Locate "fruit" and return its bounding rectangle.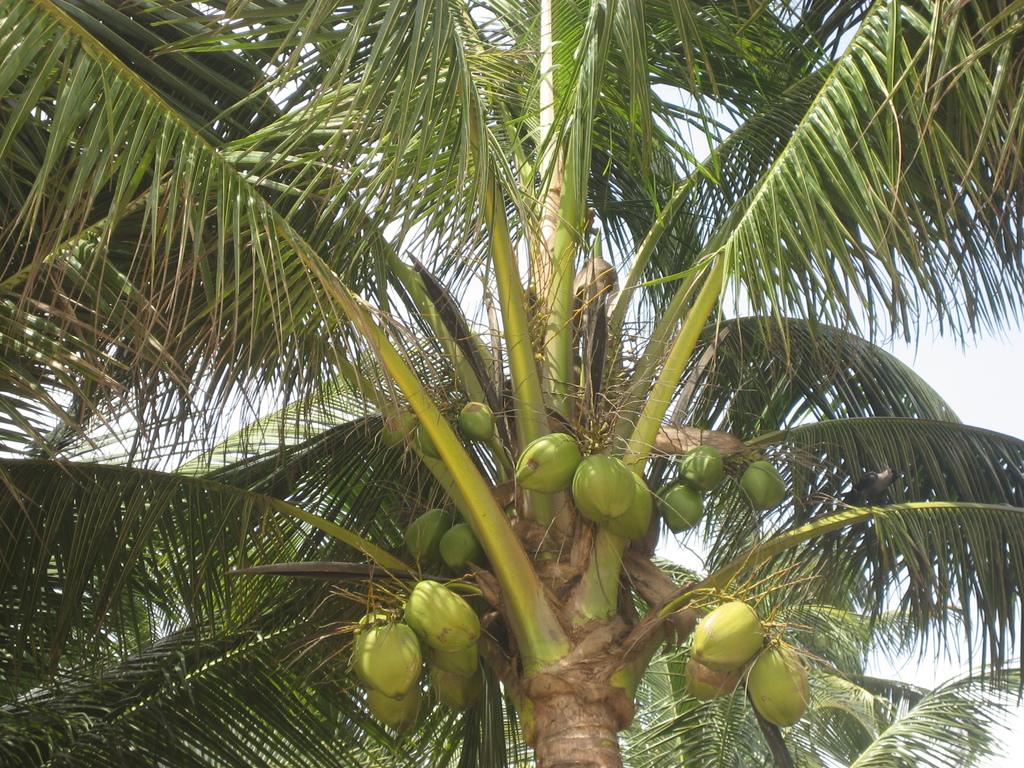
<bbox>514, 429, 579, 491</bbox>.
